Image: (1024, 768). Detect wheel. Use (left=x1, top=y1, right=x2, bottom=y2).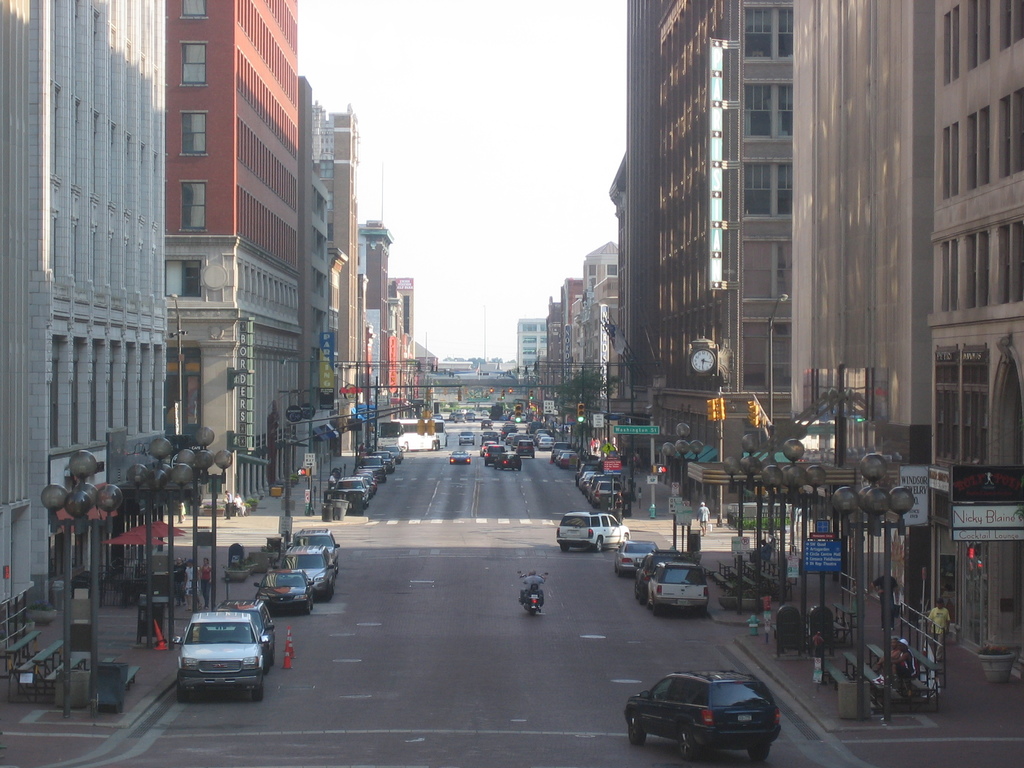
(left=748, top=744, right=769, bottom=760).
